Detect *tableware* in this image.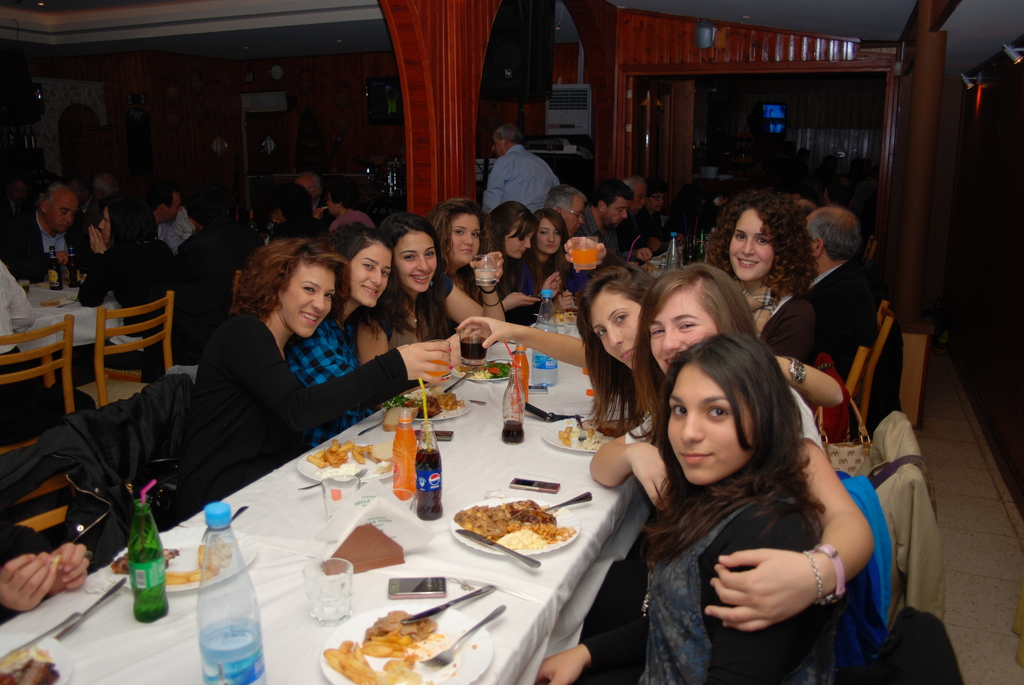
Detection: [542, 416, 625, 453].
